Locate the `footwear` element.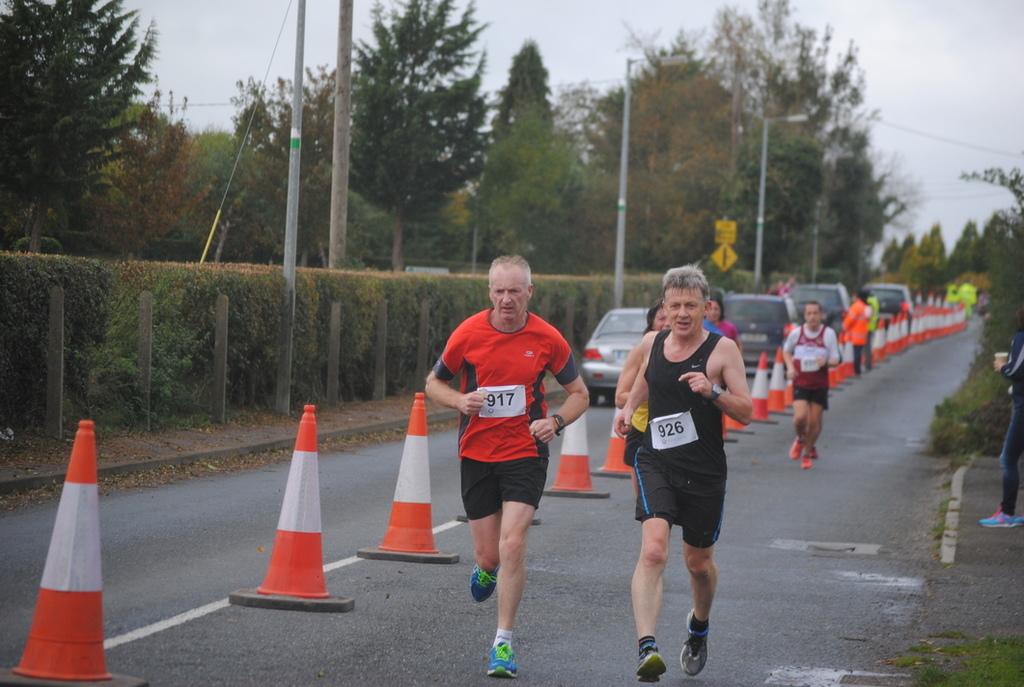
Element bbox: BBox(466, 563, 501, 609).
